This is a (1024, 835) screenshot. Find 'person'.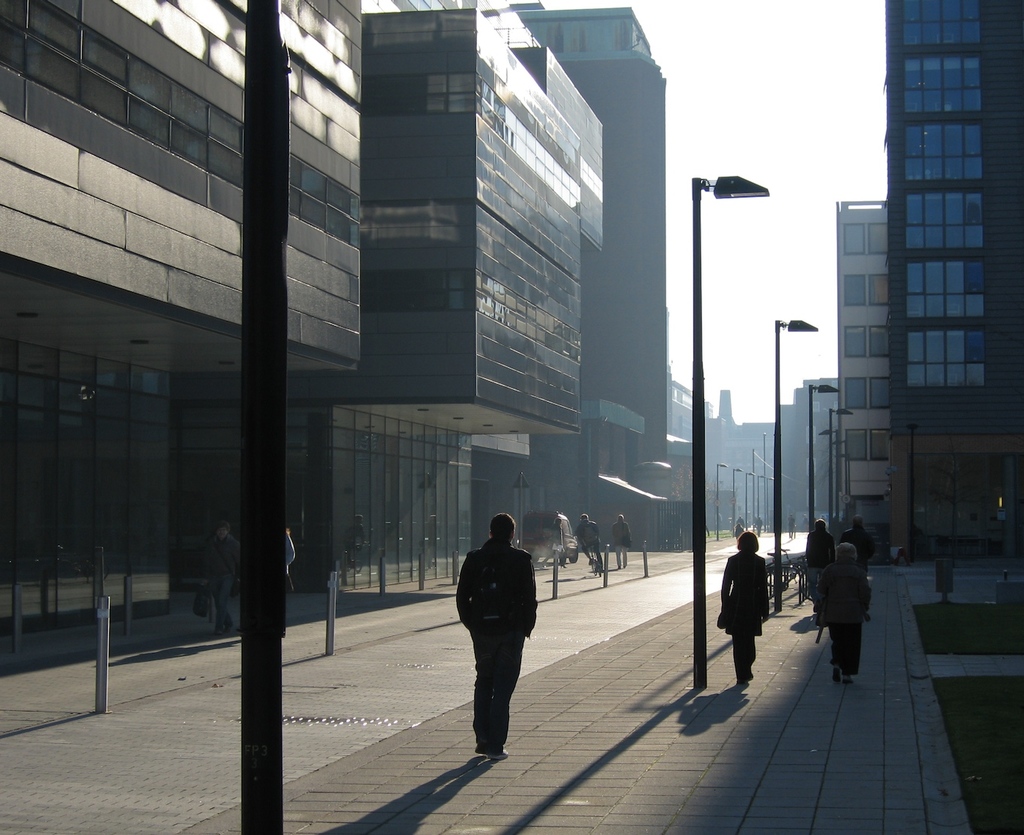
Bounding box: 459/508/540/759.
